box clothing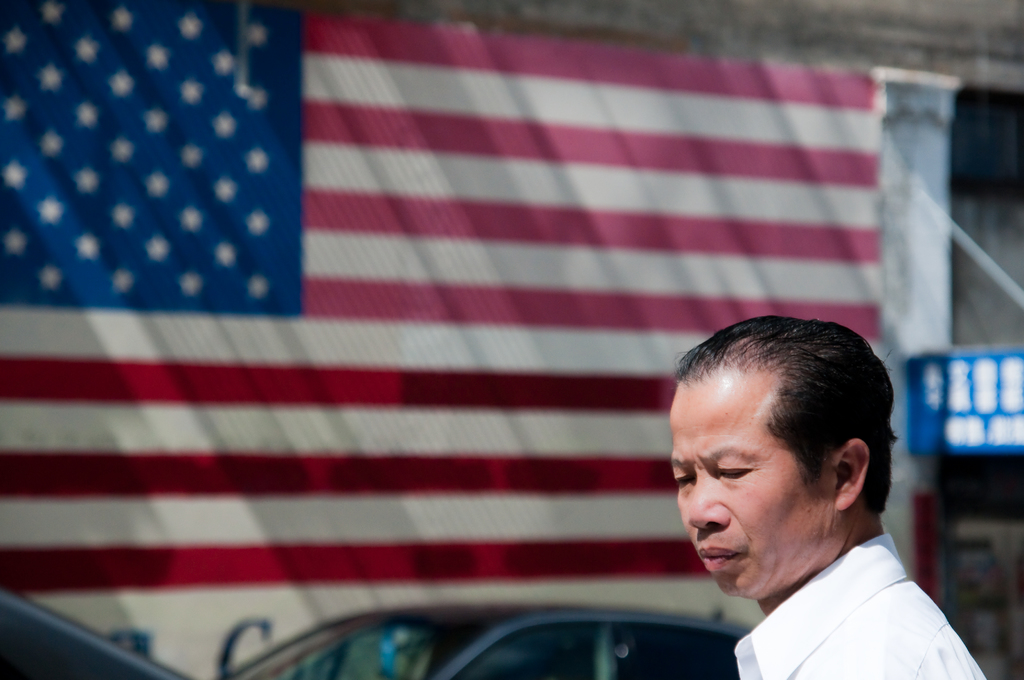
680 528 992 673
